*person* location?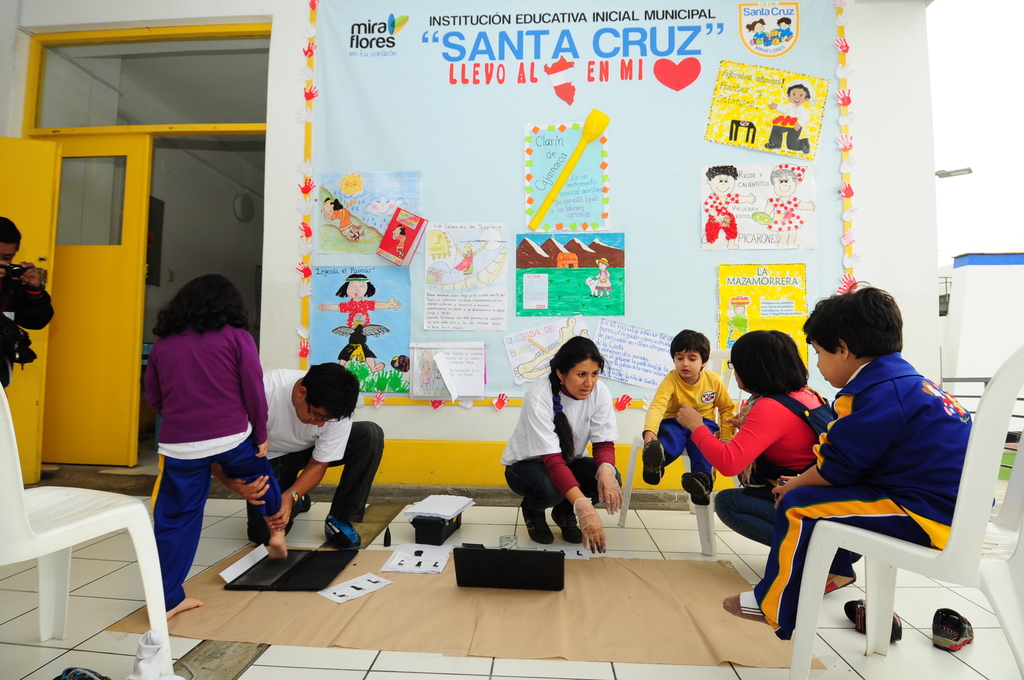
pyautogui.locateOnScreen(494, 339, 627, 555)
